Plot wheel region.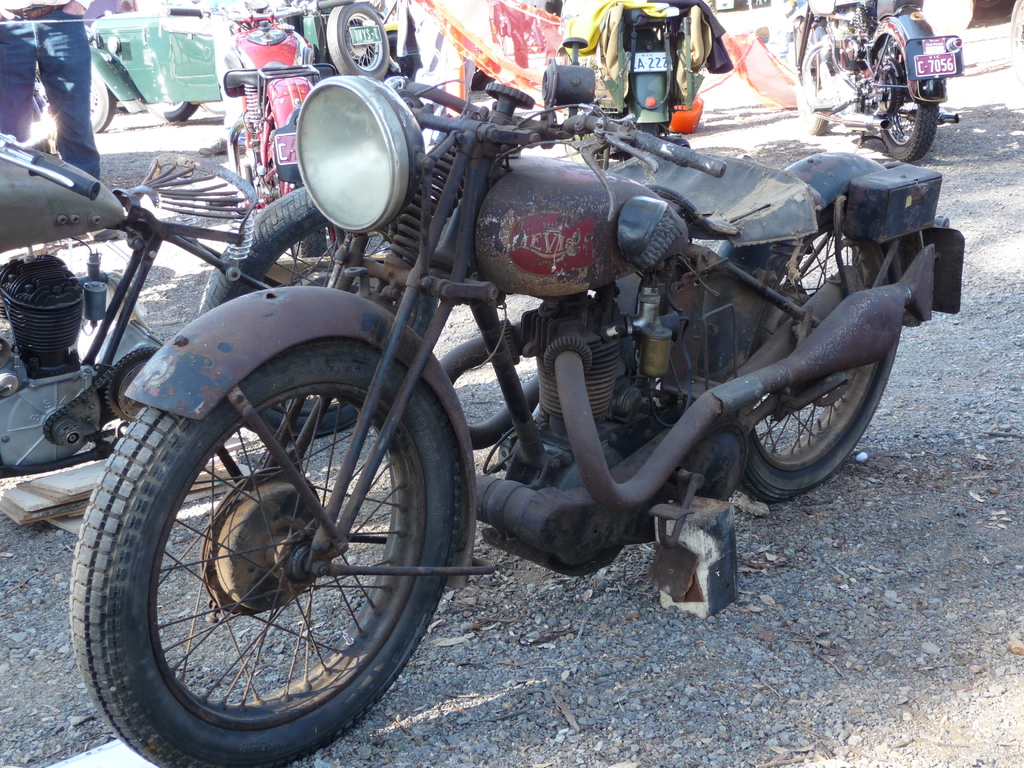
Plotted at box(157, 94, 198, 132).
